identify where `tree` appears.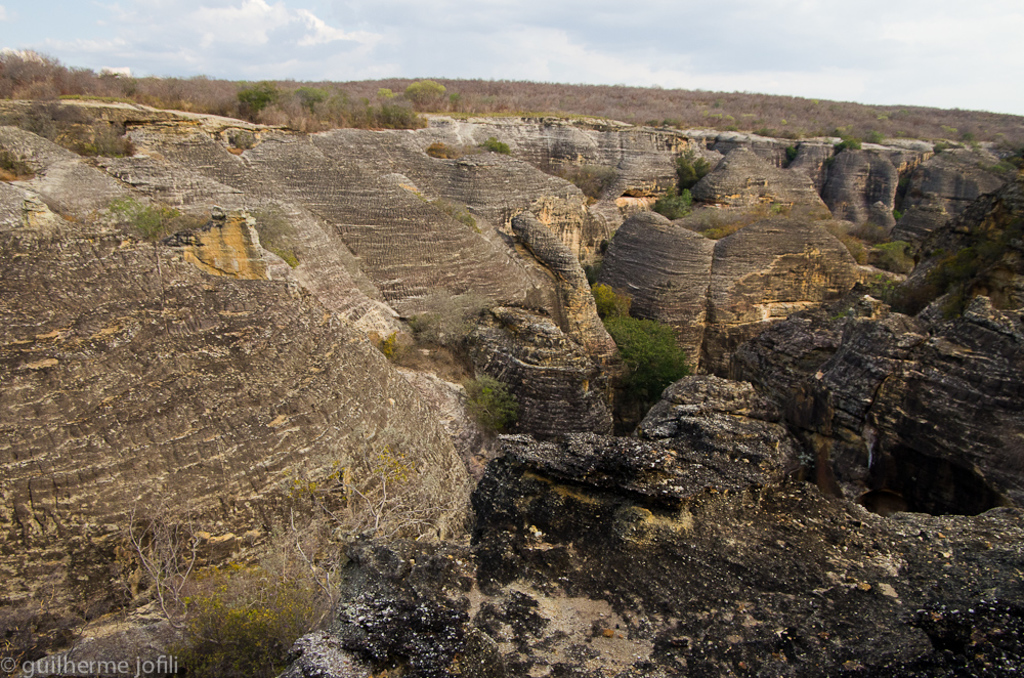
Appears at <bbox>598, 311, 670, 380</bbox>.
